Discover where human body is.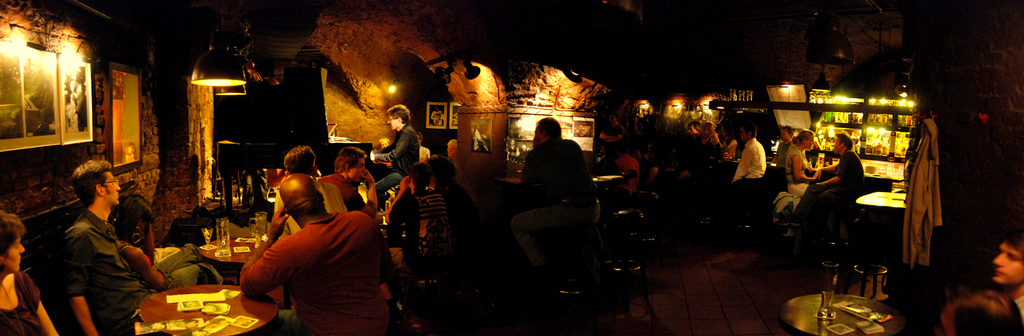
Discovered at {"left": 515, "top": 115, "right": 615, "bottom": 289}.
